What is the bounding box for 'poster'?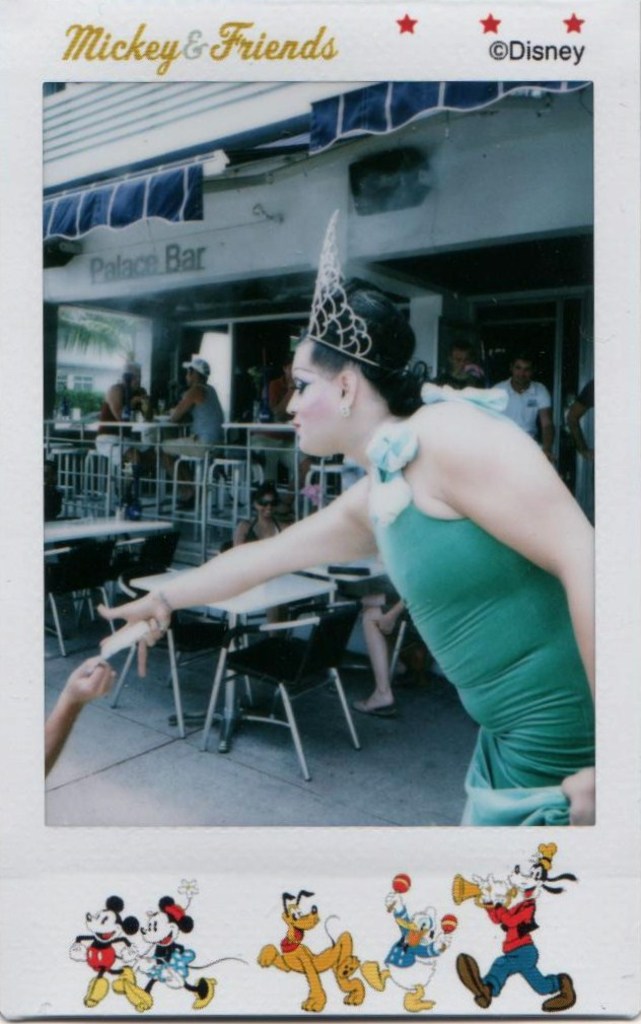
(x1=0, y1=0, x2=640, y2=1023).
